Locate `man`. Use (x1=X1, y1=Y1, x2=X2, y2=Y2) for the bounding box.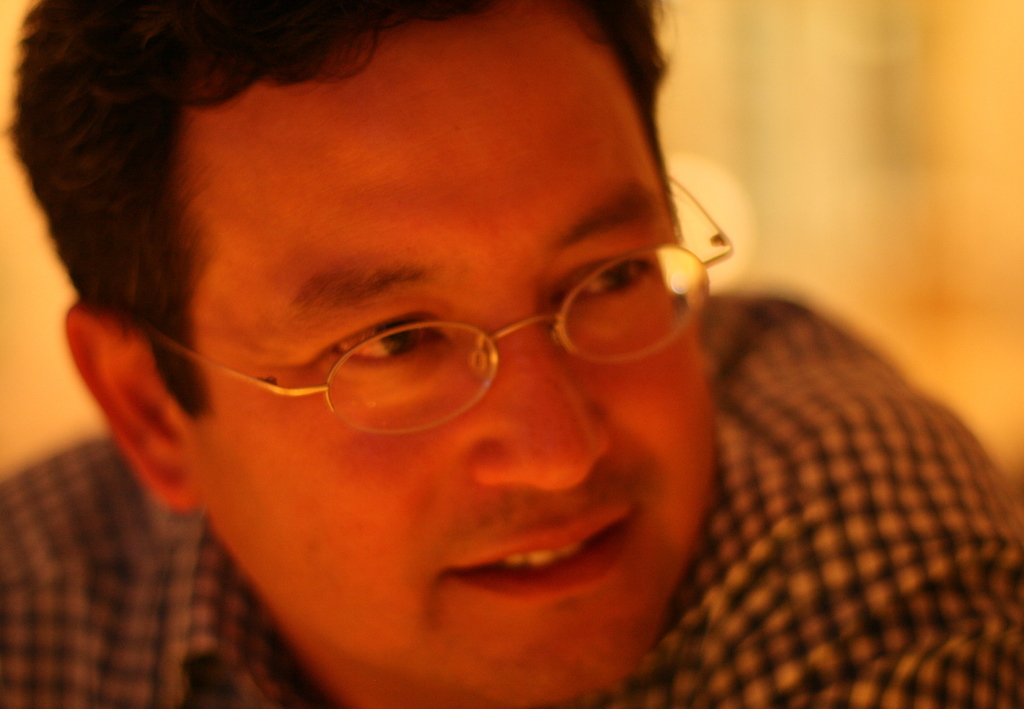
(x1=37, y1=0, x2=973, y2=708).
